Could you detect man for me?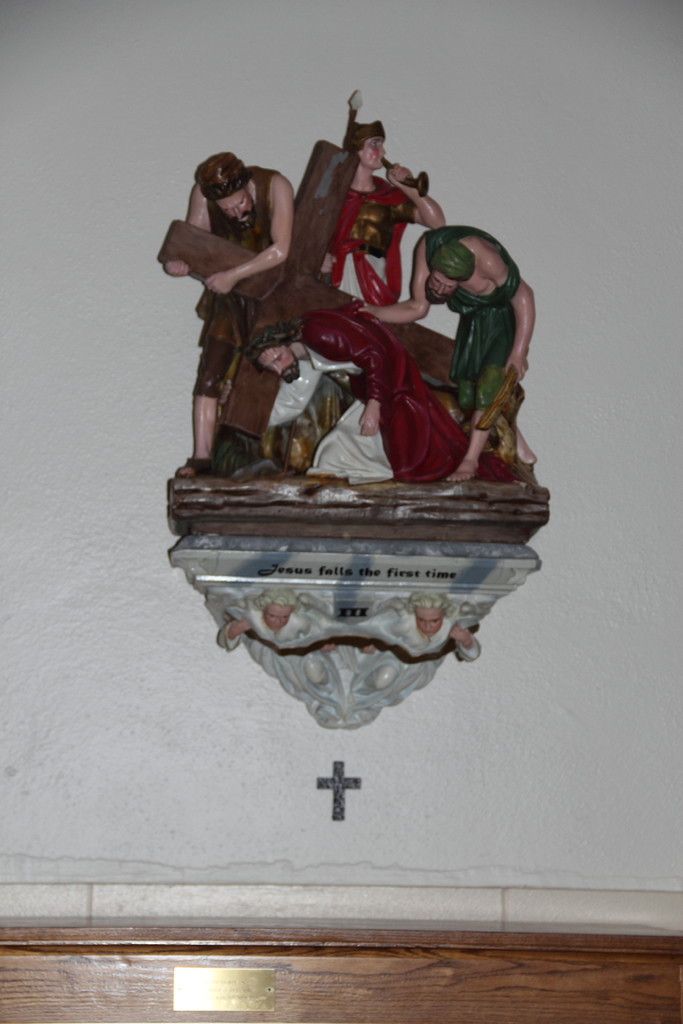
Detection result: crop(353, 225, 535, 477).
